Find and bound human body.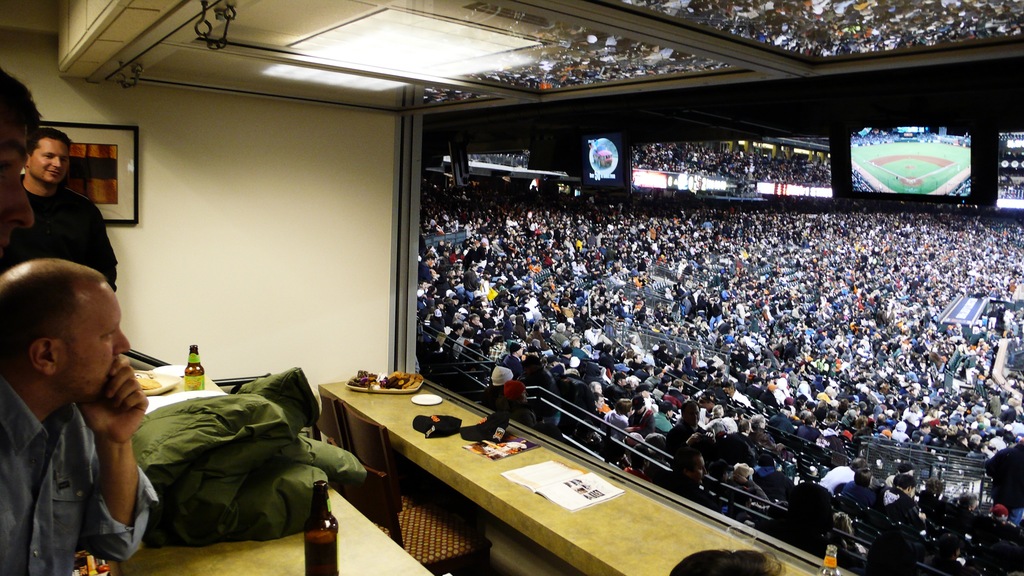
Bound: left=870, top=214, right=941, bottom=239.
